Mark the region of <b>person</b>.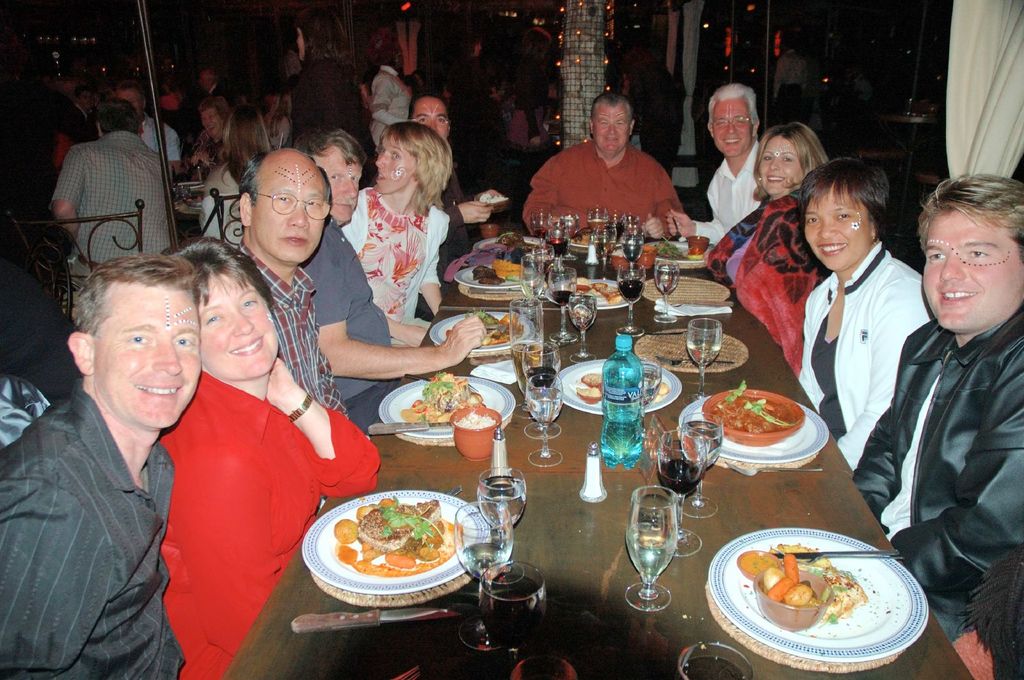
Region: (662,77,766,244).
